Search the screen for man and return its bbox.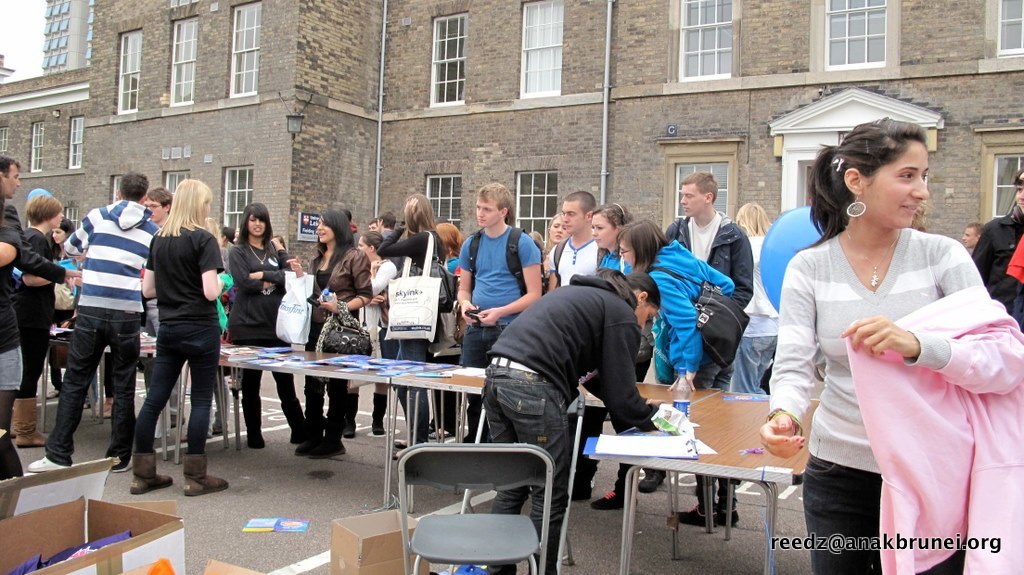
Found: (x1=363, y1=217, x2=378, y2=229).
